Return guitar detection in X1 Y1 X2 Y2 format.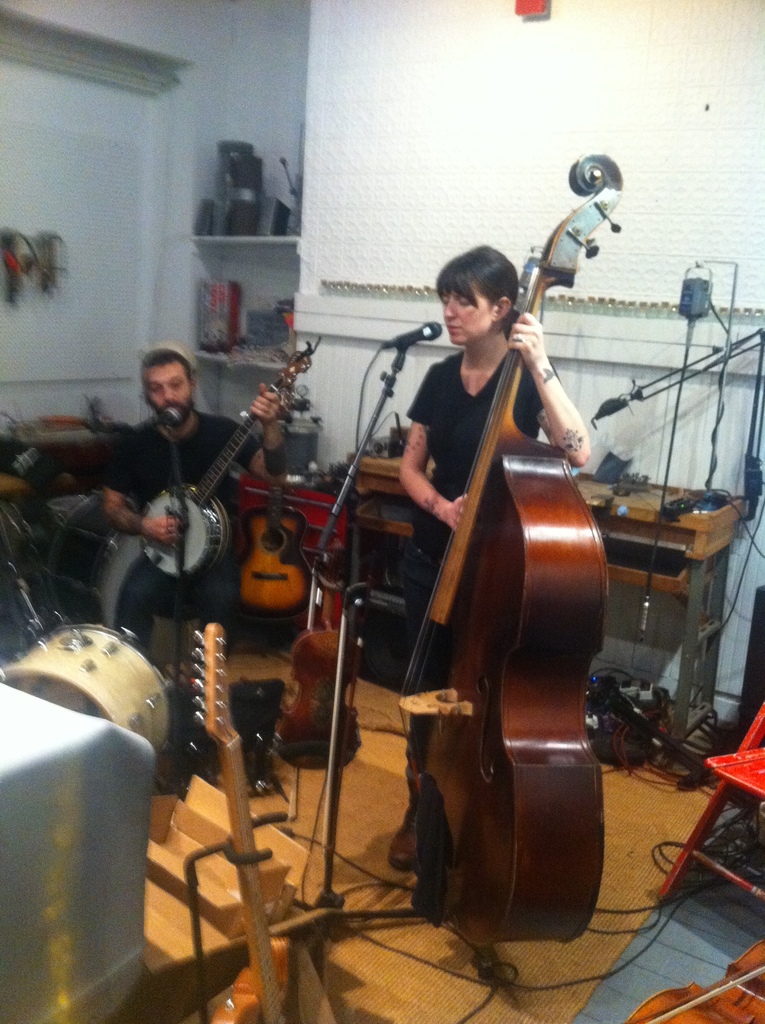
232 348 323 622.
